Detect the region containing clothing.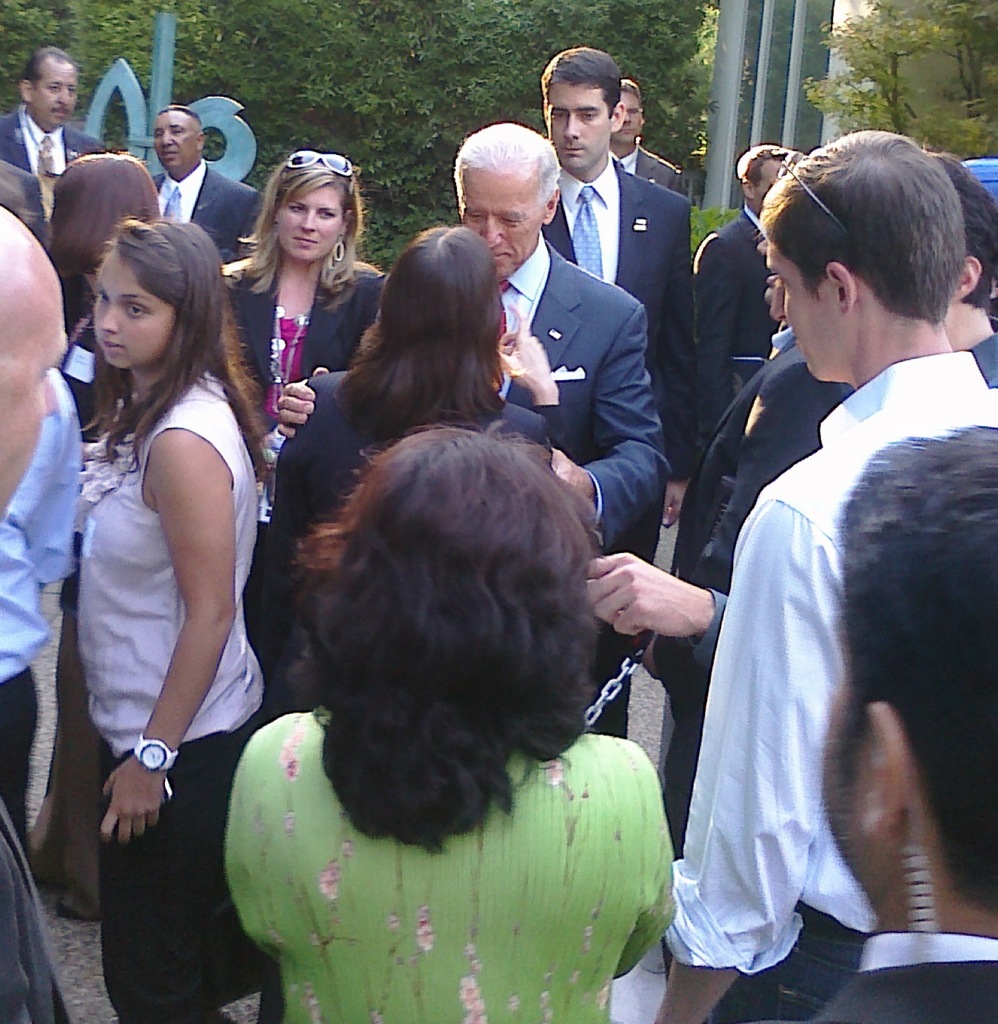
(left=487, top=250, right=667, bottom=678).
